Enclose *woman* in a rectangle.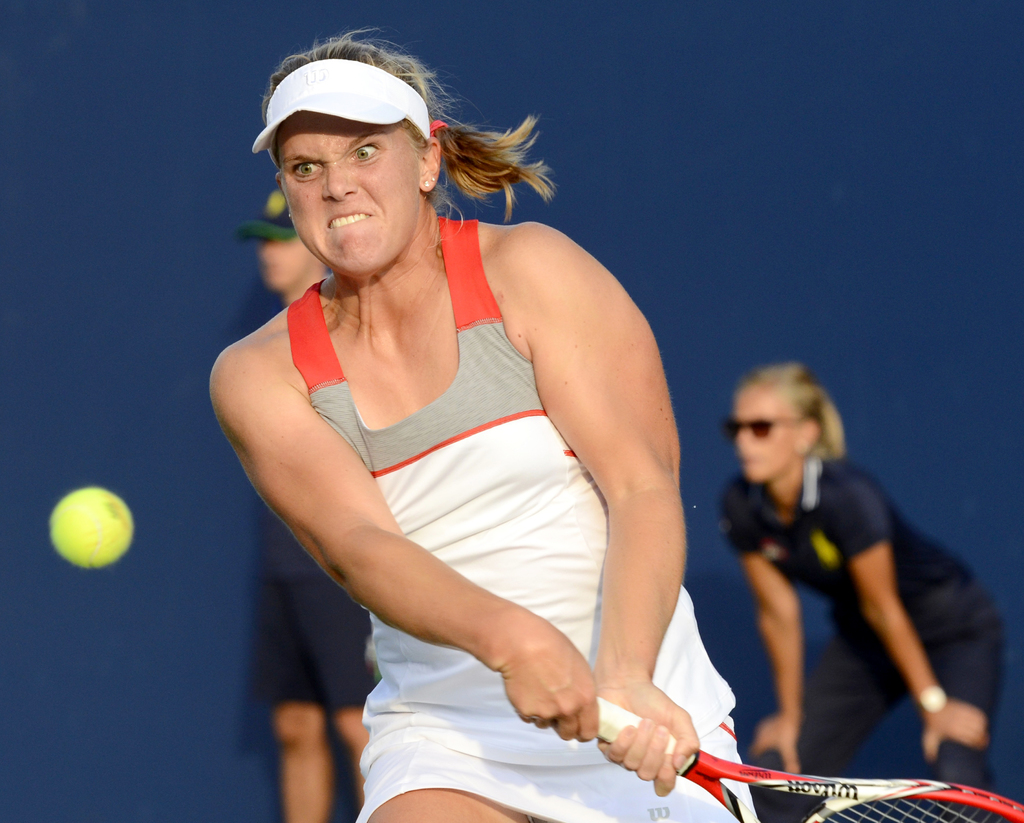
l=739, t=357, r=1006, b=822.
